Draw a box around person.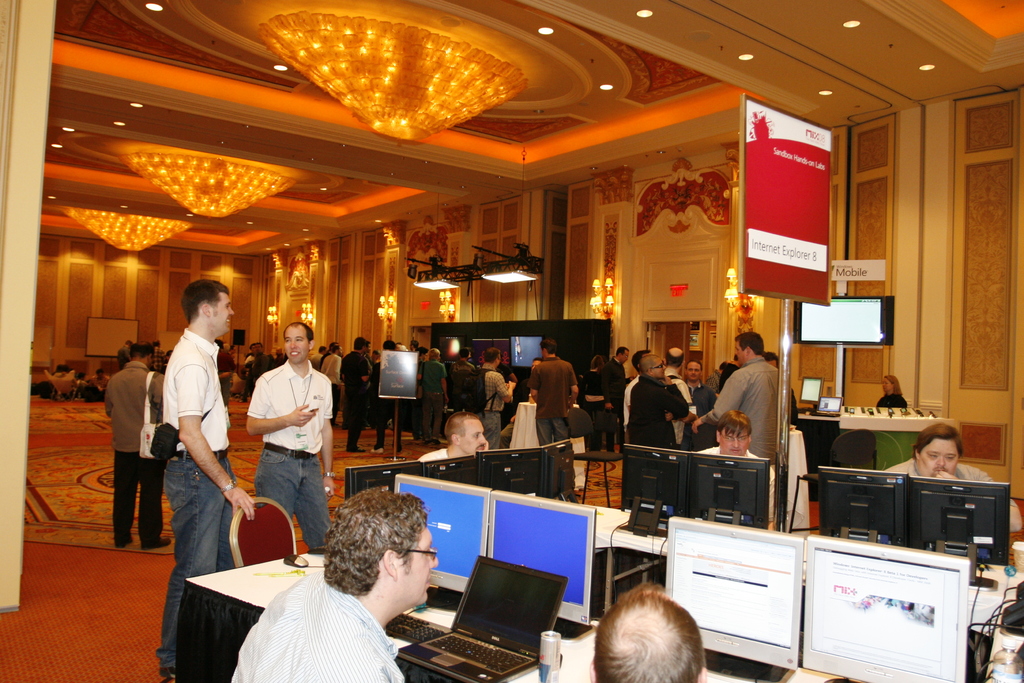
237/479/445/682.
